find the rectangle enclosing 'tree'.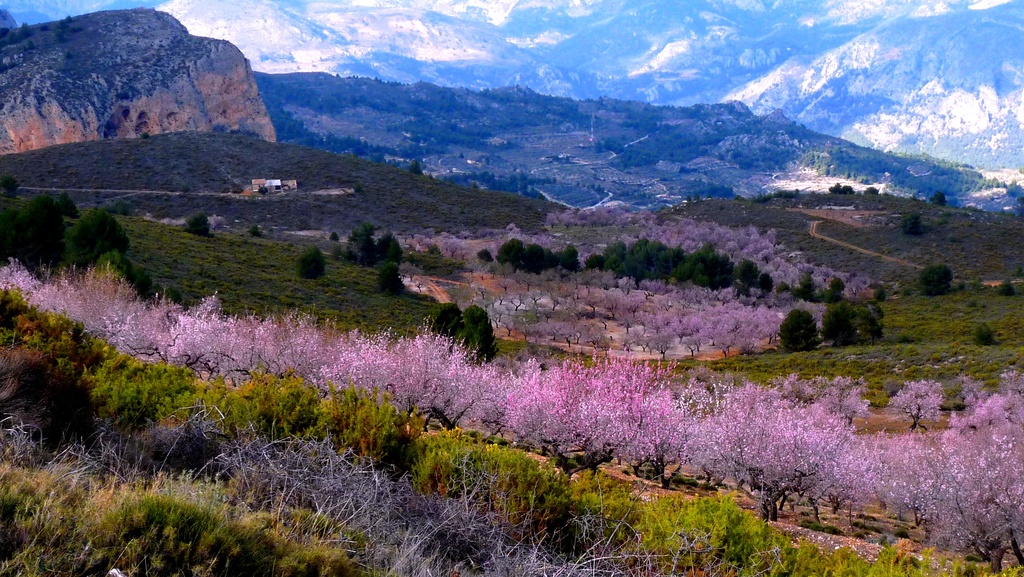
bbox=[462, 302, 500, 362].
